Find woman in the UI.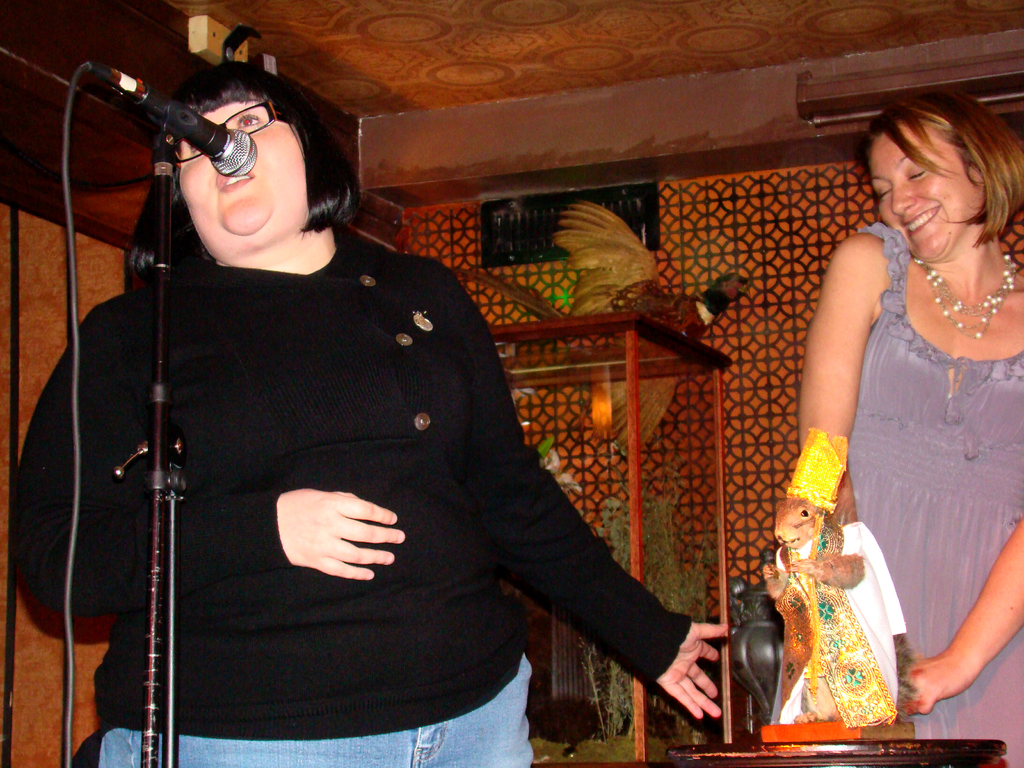
UI element at x1=10 y1=56 x2=730 y2=767.
